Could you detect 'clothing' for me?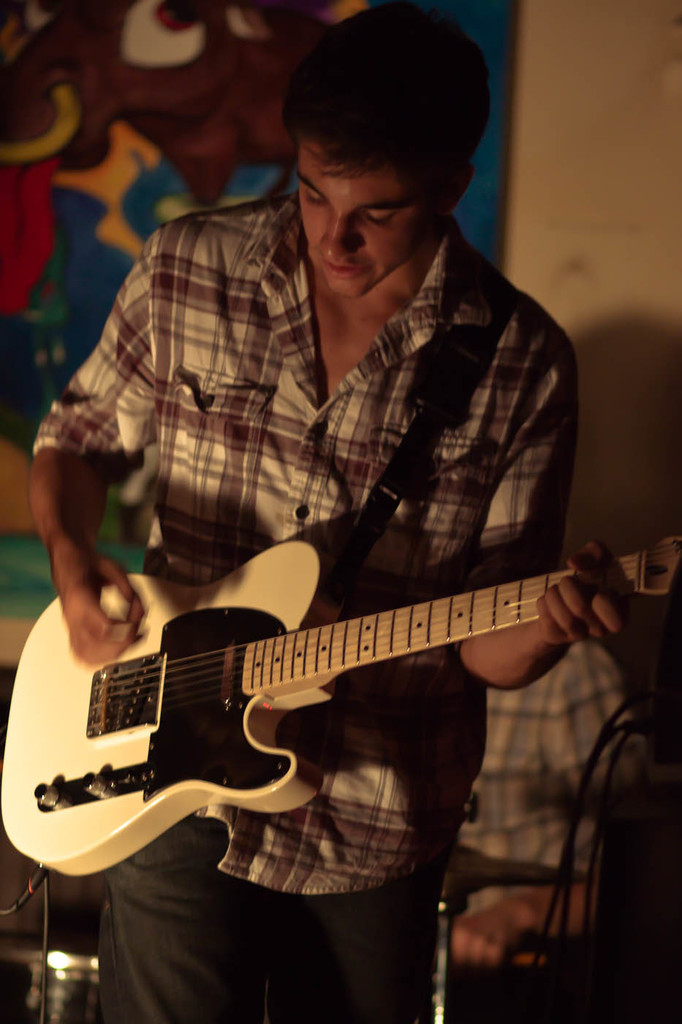
Detection result: rect(110, 797, 442, 1023).
